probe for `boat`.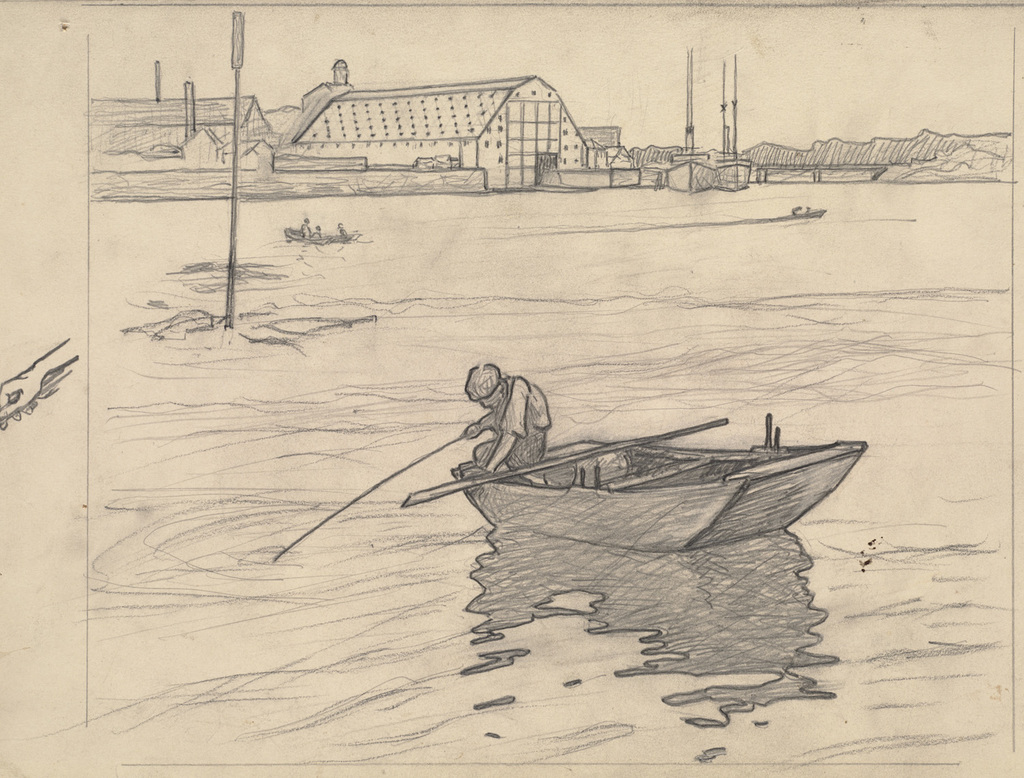
Probe result: x1=803 y1=202 x2=823 y2=218.
